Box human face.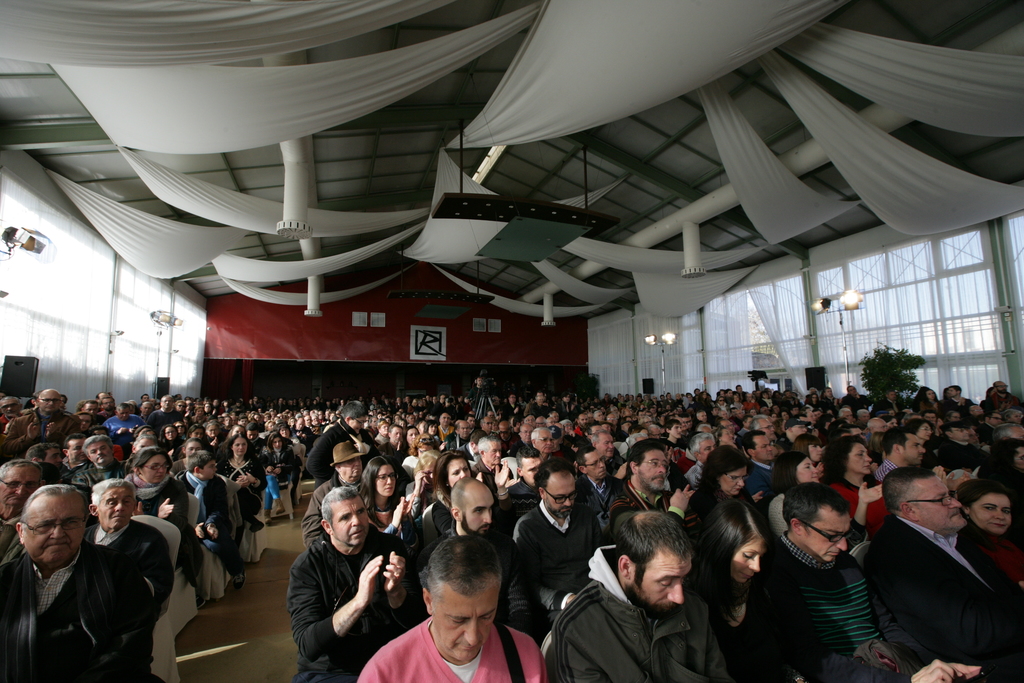
bbox=(409, 431, 420, 443).
